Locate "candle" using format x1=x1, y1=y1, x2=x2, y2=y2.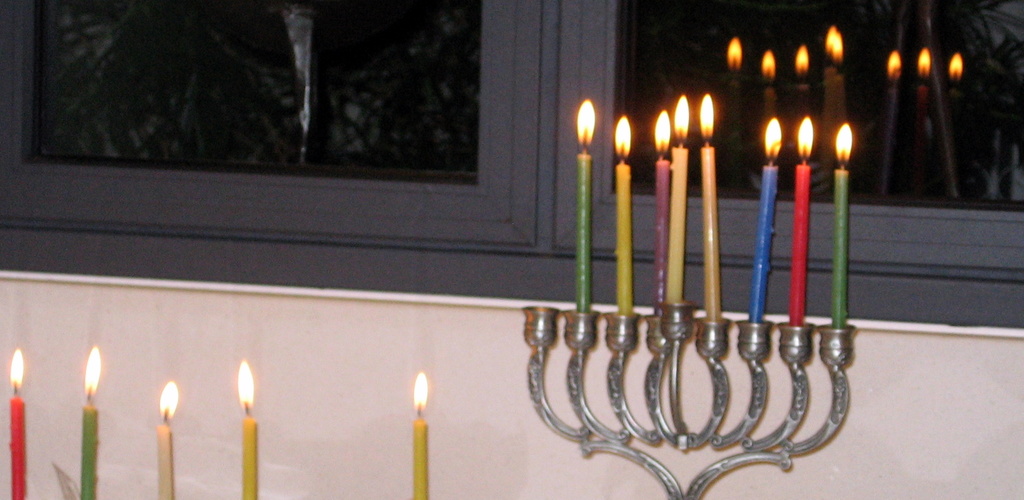
x1=160, y1=383, x2=179, y2=499.
